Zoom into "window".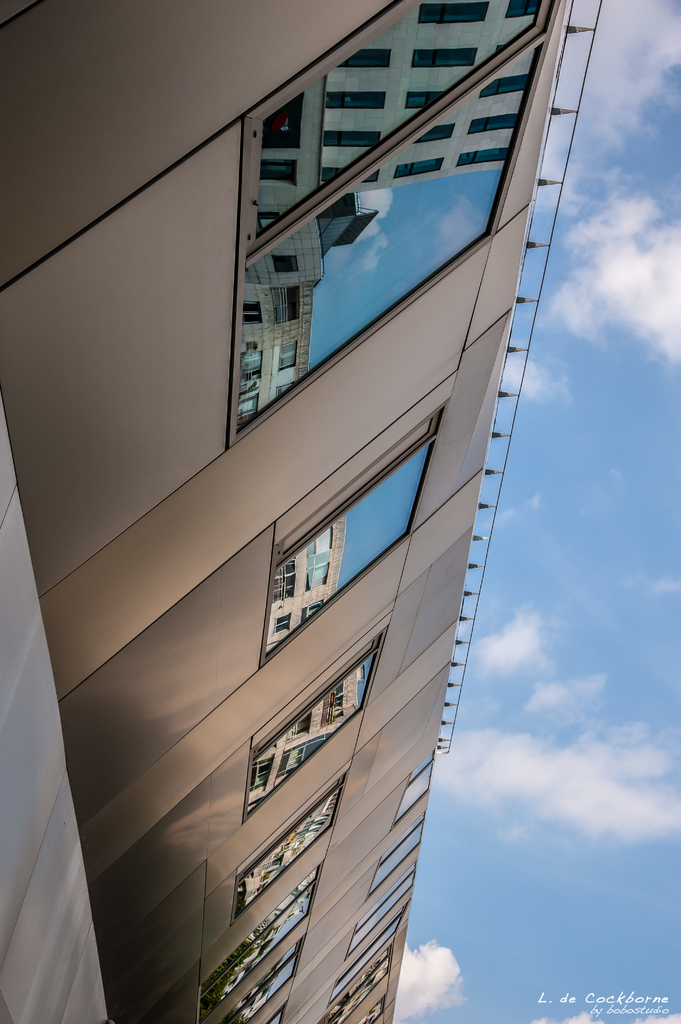
Zoom target: x1=243, y1=300, x2=260, y2=321.
